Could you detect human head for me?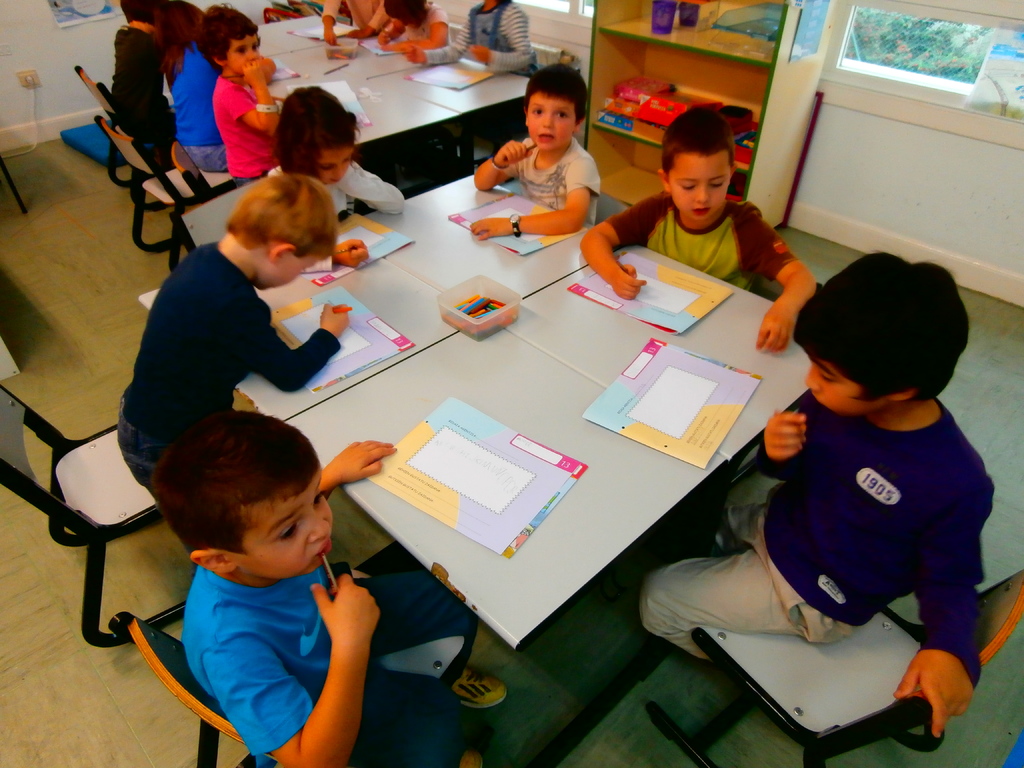
Detection result: x1=130 y1=419 x2=343 y2=598.
